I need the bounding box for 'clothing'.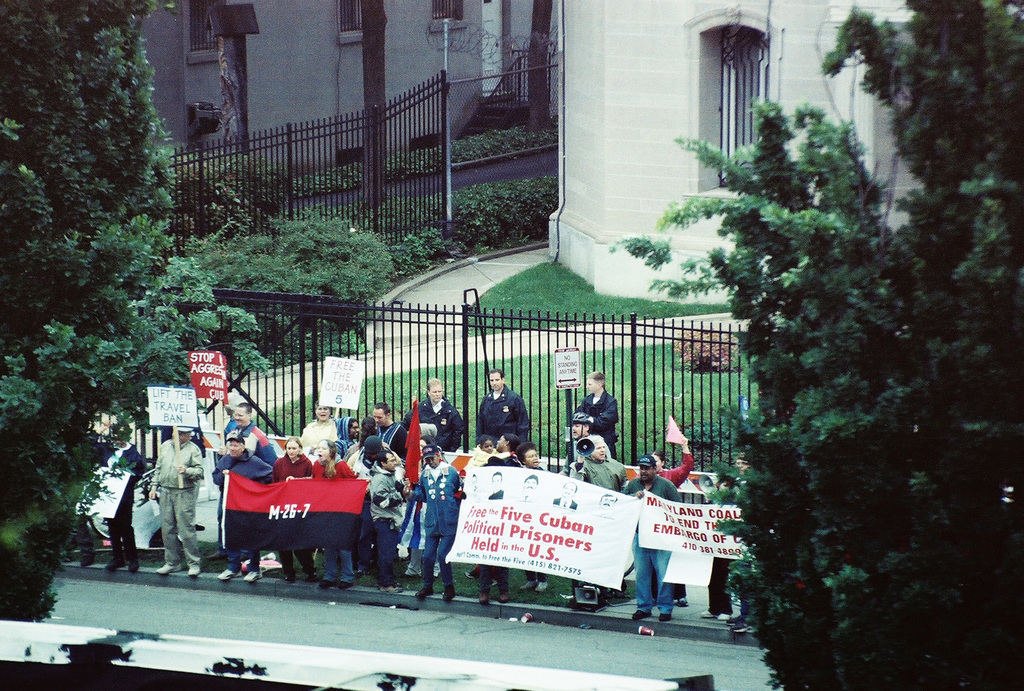
Here it is: {"x1": 485, "y1": 454, "x2": 524, "y2": 591}.
